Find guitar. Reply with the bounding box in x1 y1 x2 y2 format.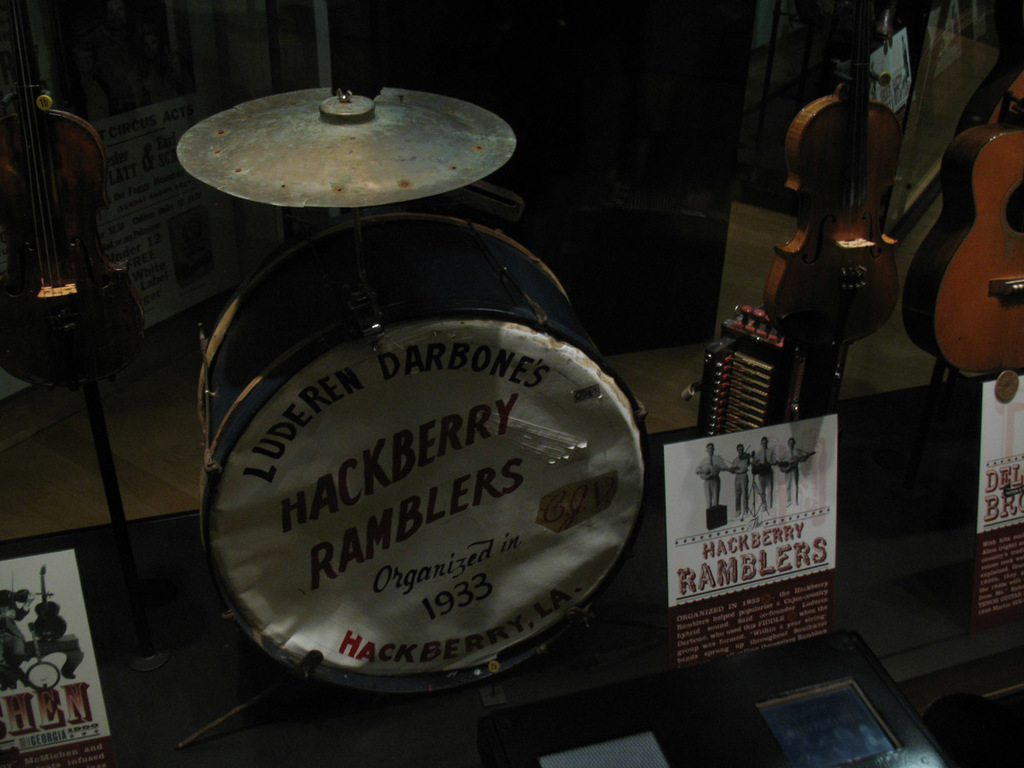
751 0 905 387.
